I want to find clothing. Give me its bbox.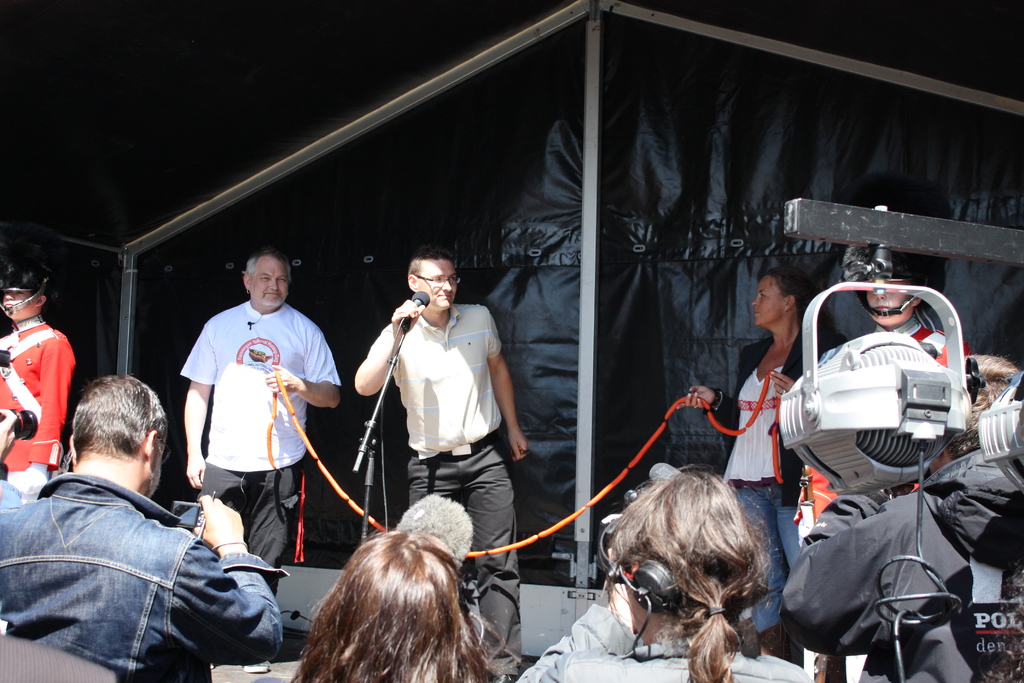
bbox=(708, 315, 844, 638).
